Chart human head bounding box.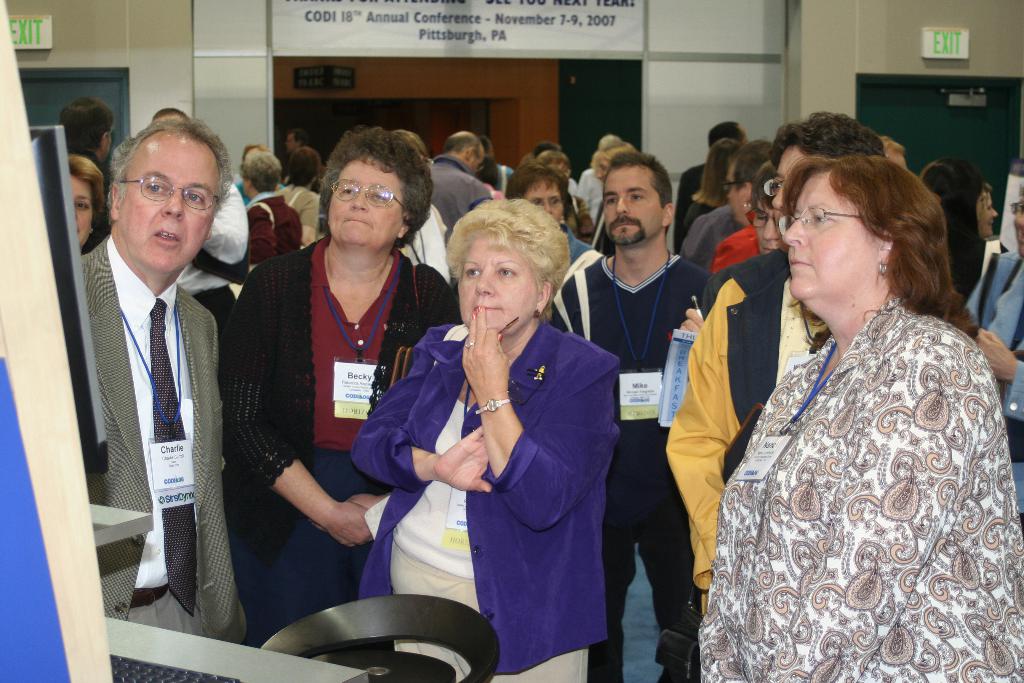
Charted: bbox=[534, 150, 572, 179].
